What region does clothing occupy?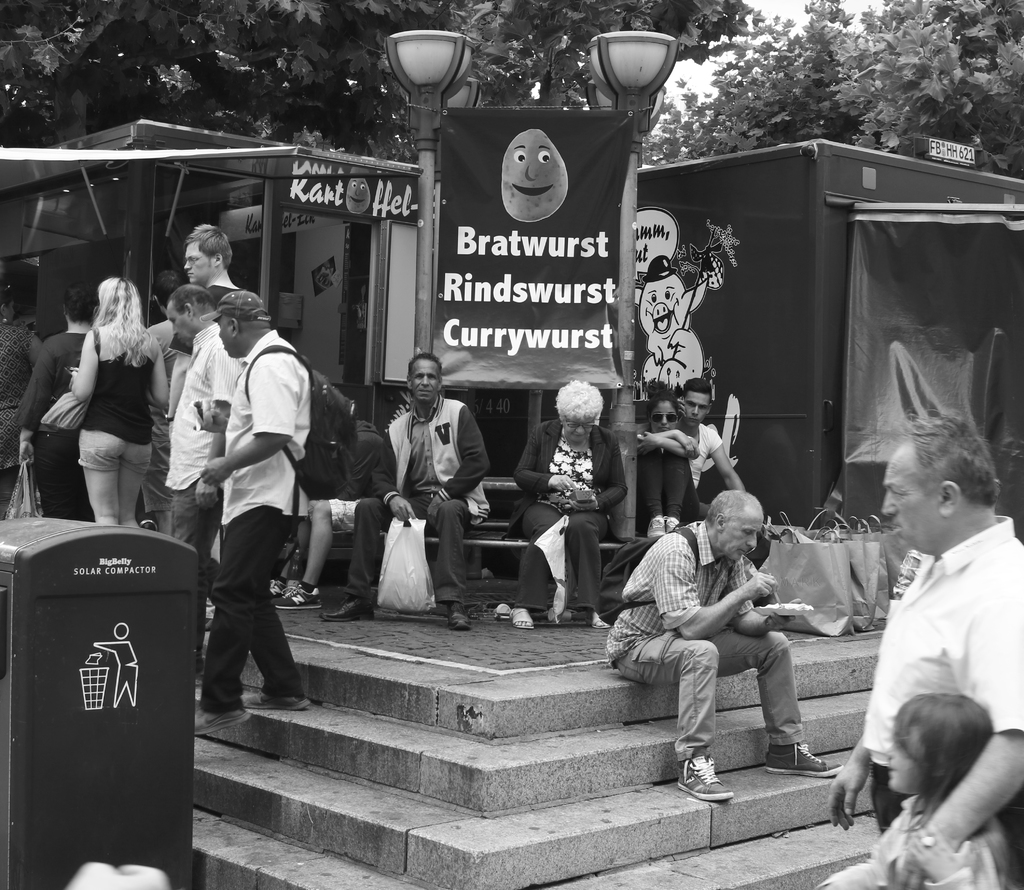
region(78, 321, 154, 520).
